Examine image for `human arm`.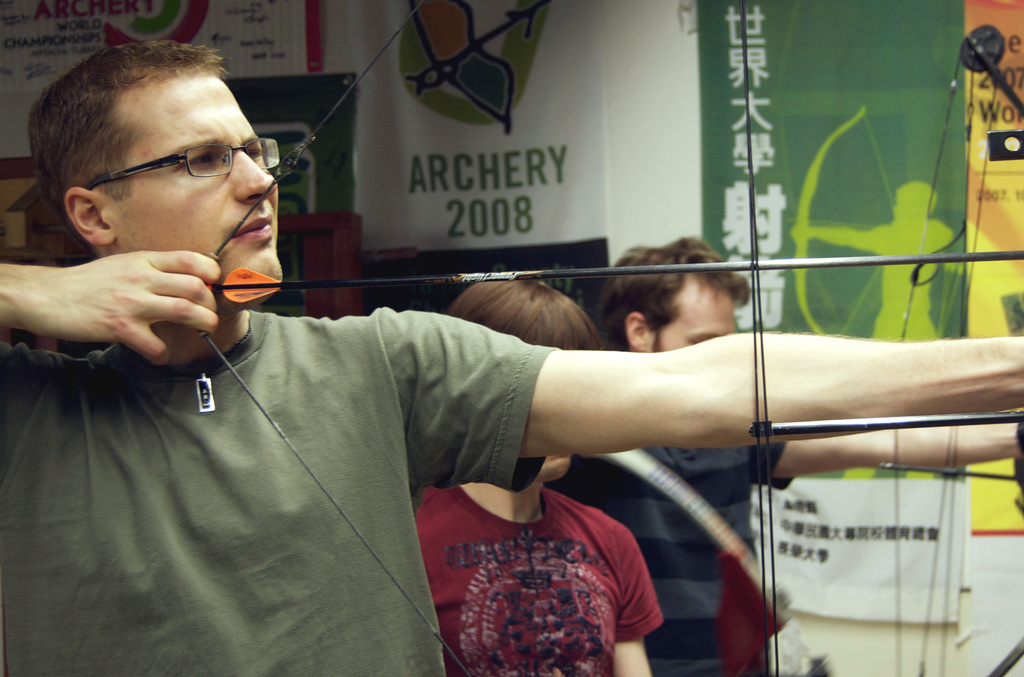
Examination result: (x1=750, y1=411, x2=1023, y2=485).
